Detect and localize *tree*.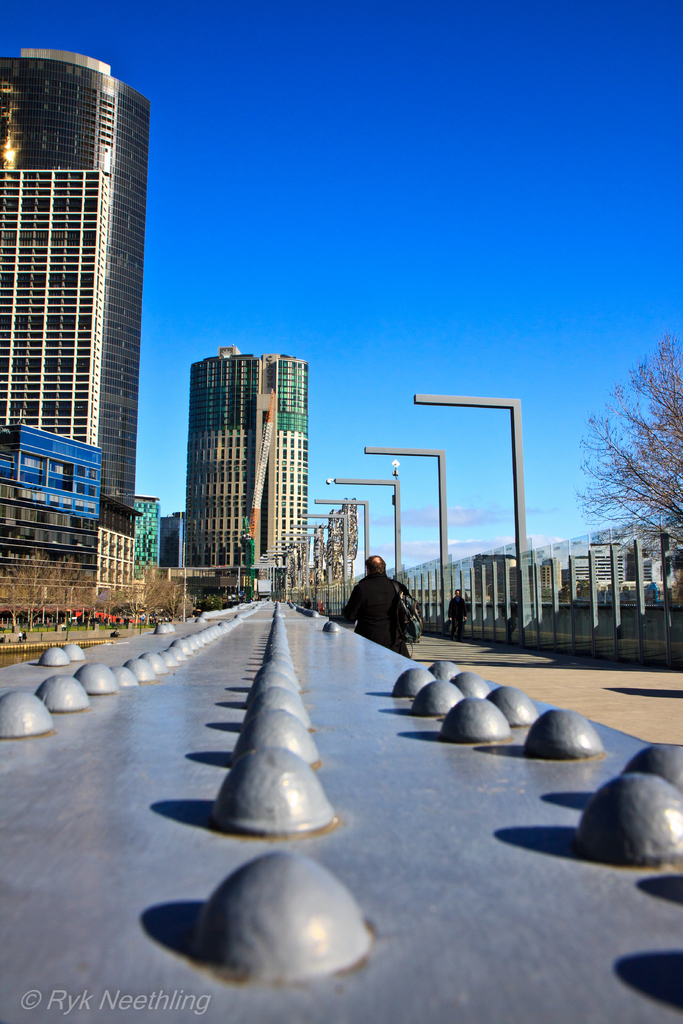
Localized at <bbox>83, 570, 142, 649</bbox>.
